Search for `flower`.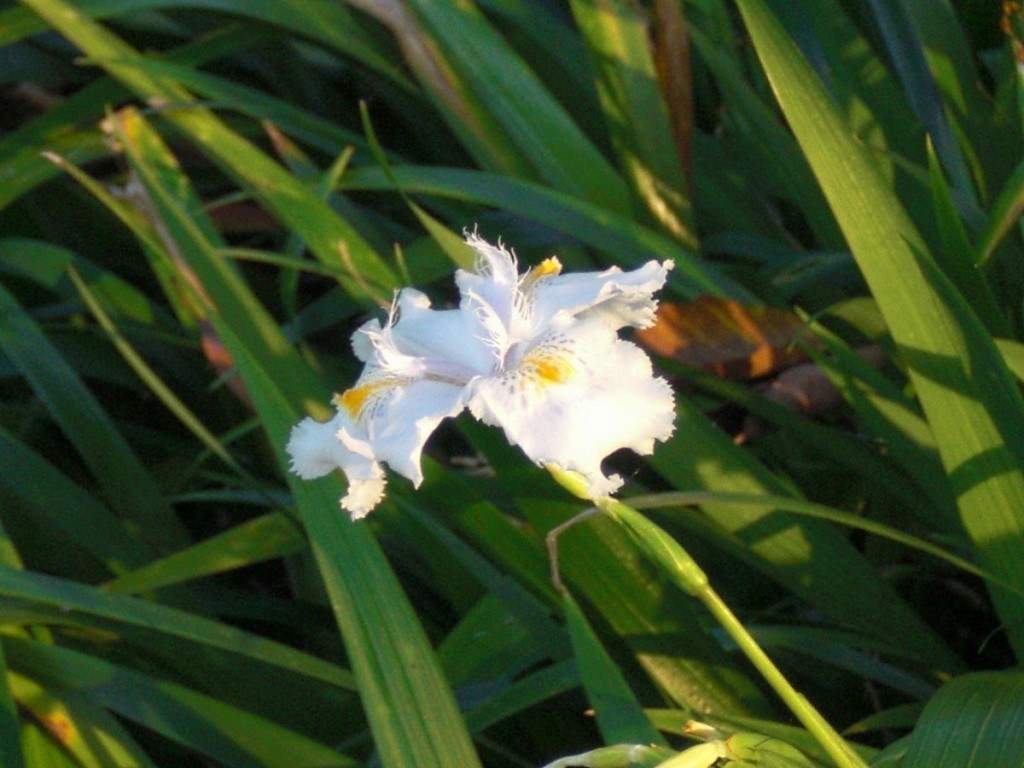
Found at x1=319 y1=225 x2=679 y2=511.
